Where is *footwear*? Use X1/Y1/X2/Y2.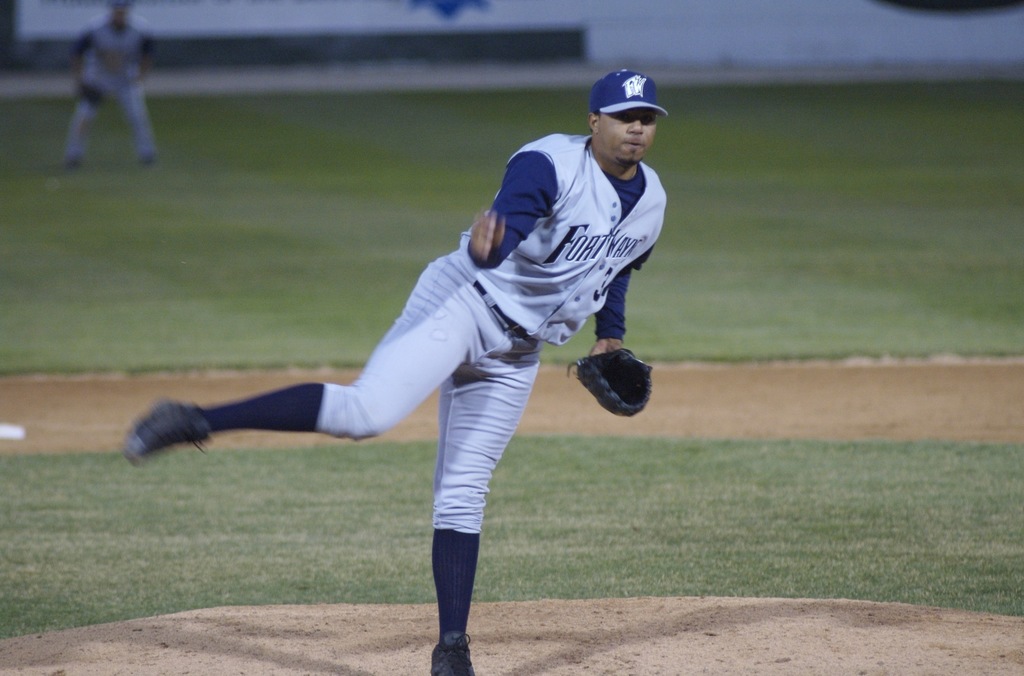
430/634/475/675.
